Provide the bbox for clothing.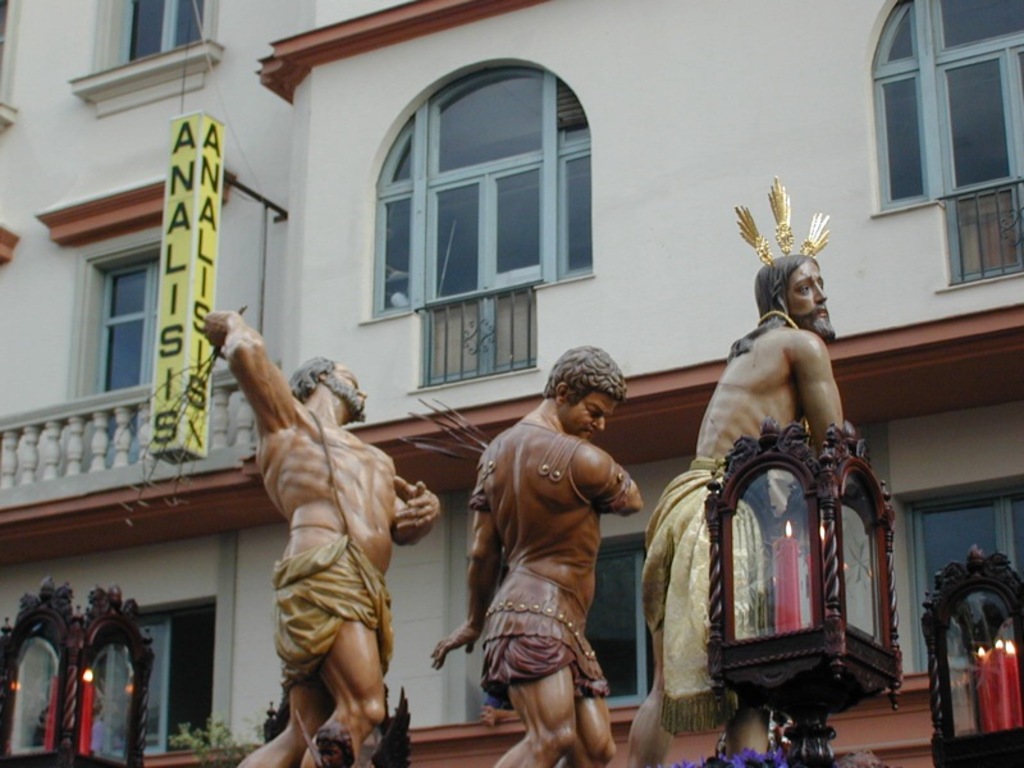
460, 385, 636, 745.
